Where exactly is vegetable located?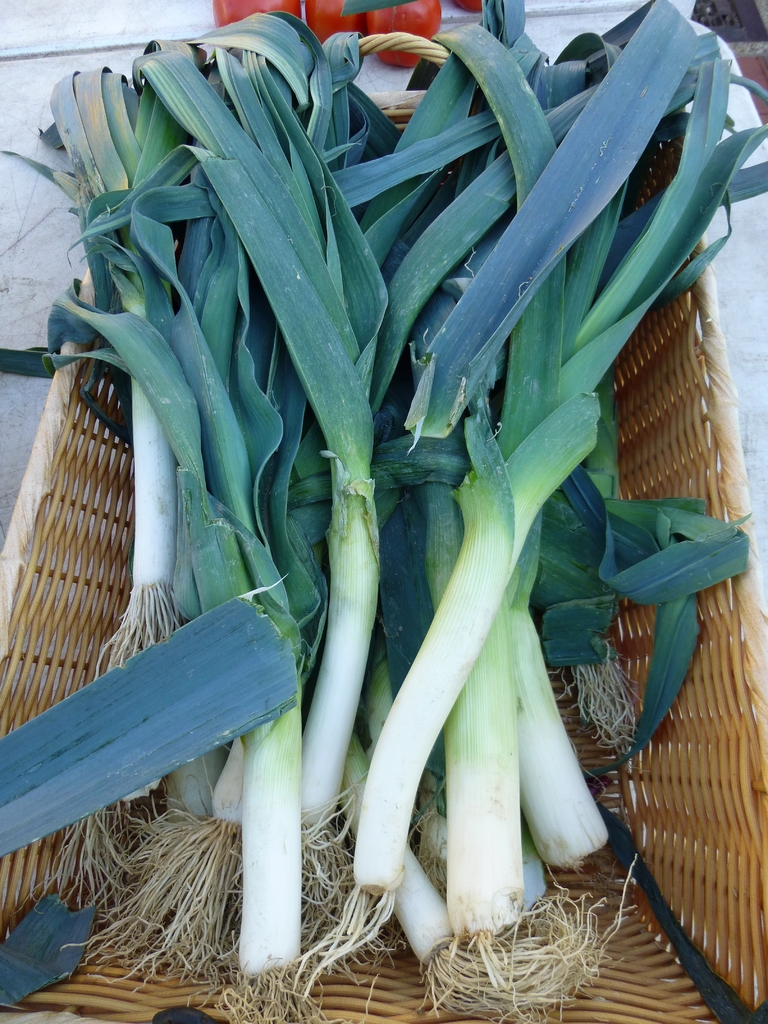
Its bounding box is crop(308, 1, 363, 43).
